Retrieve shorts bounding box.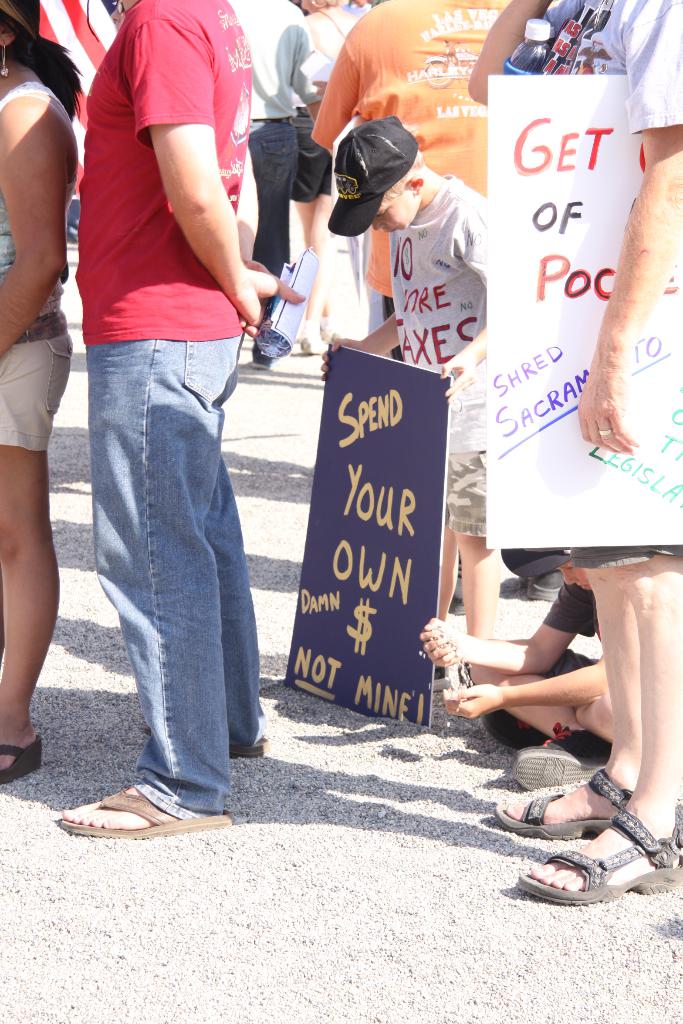
Bounding box: <region>0, 328, 72, 446</region>.
